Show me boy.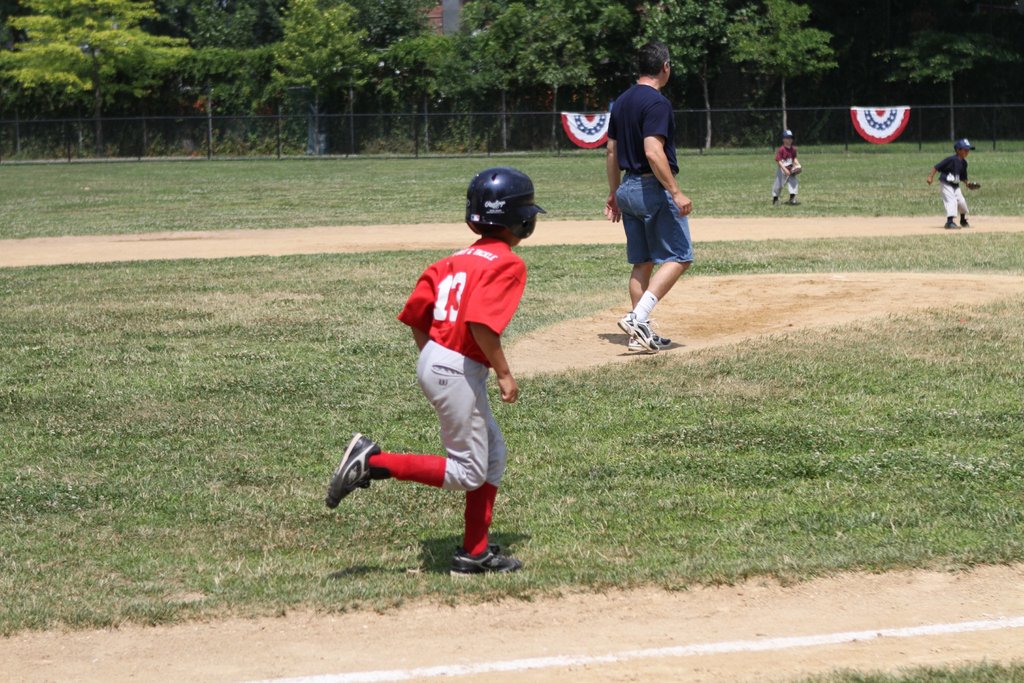
boy is here: 768/129/801/207.
